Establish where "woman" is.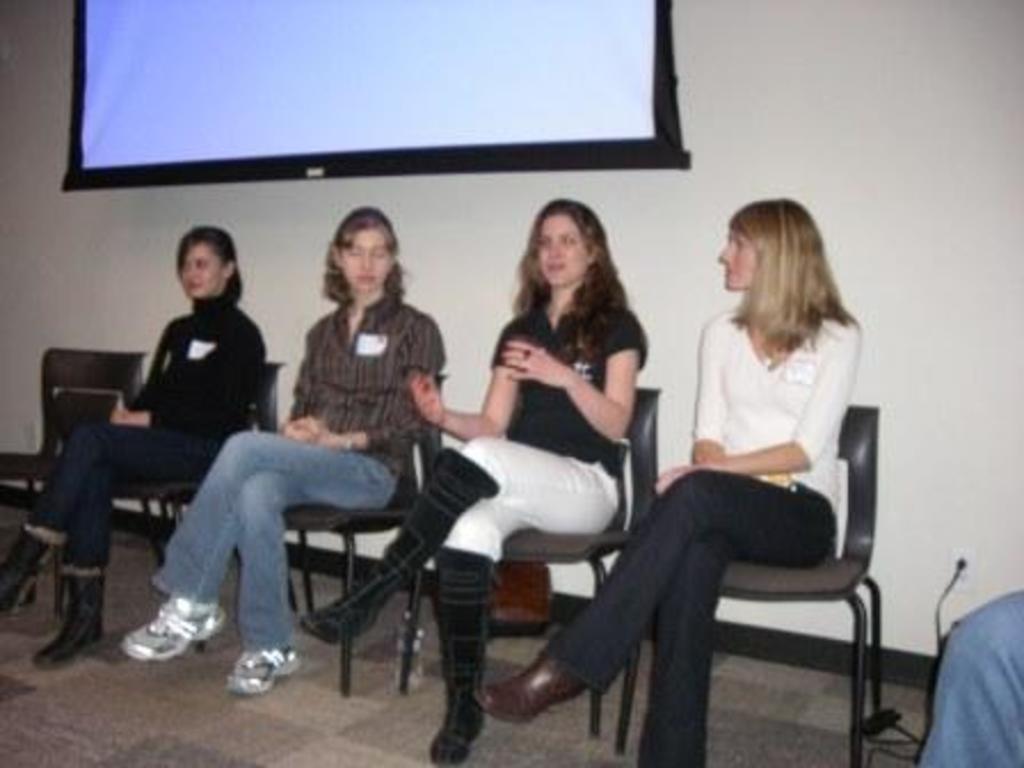
Established at left=619, top=185, right=871, bottom=759.
